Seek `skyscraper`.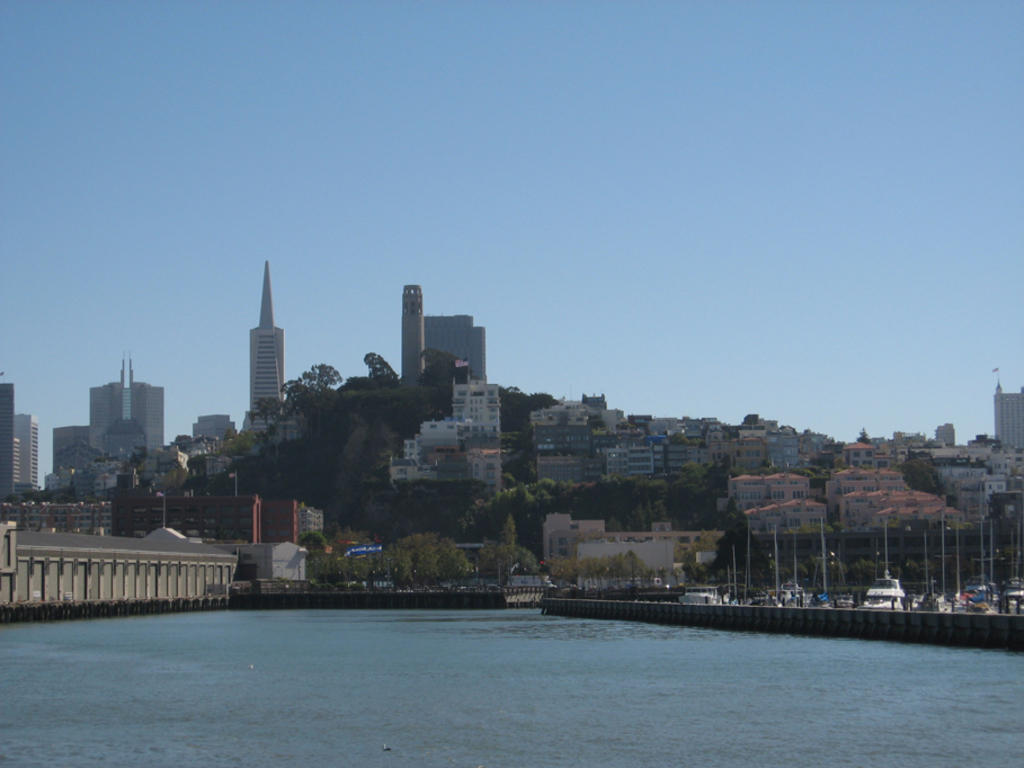
[x1=11, y1=413, x2=37, y2=492].
